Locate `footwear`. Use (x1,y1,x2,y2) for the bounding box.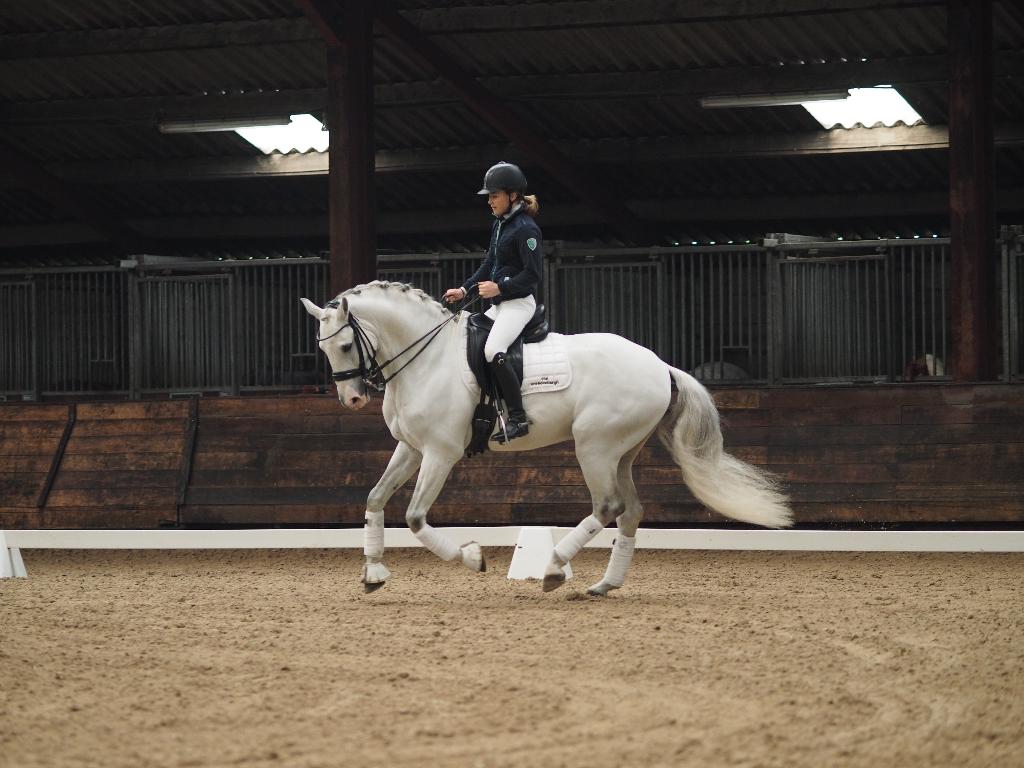
(495,409,531,437).
